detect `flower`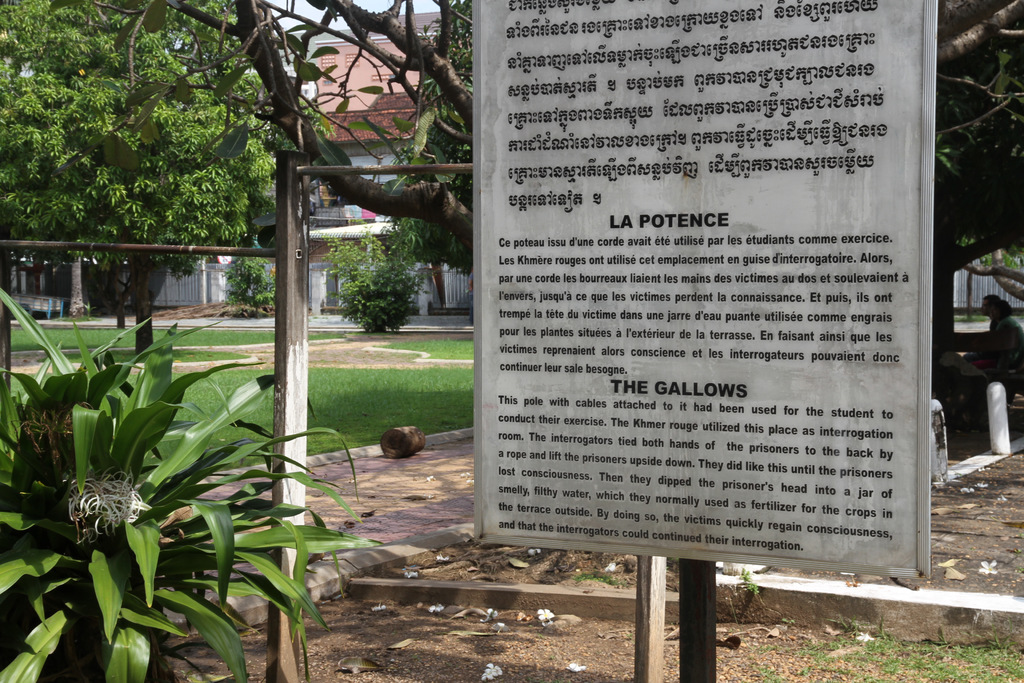
rect(481, 666, 499, 682)
